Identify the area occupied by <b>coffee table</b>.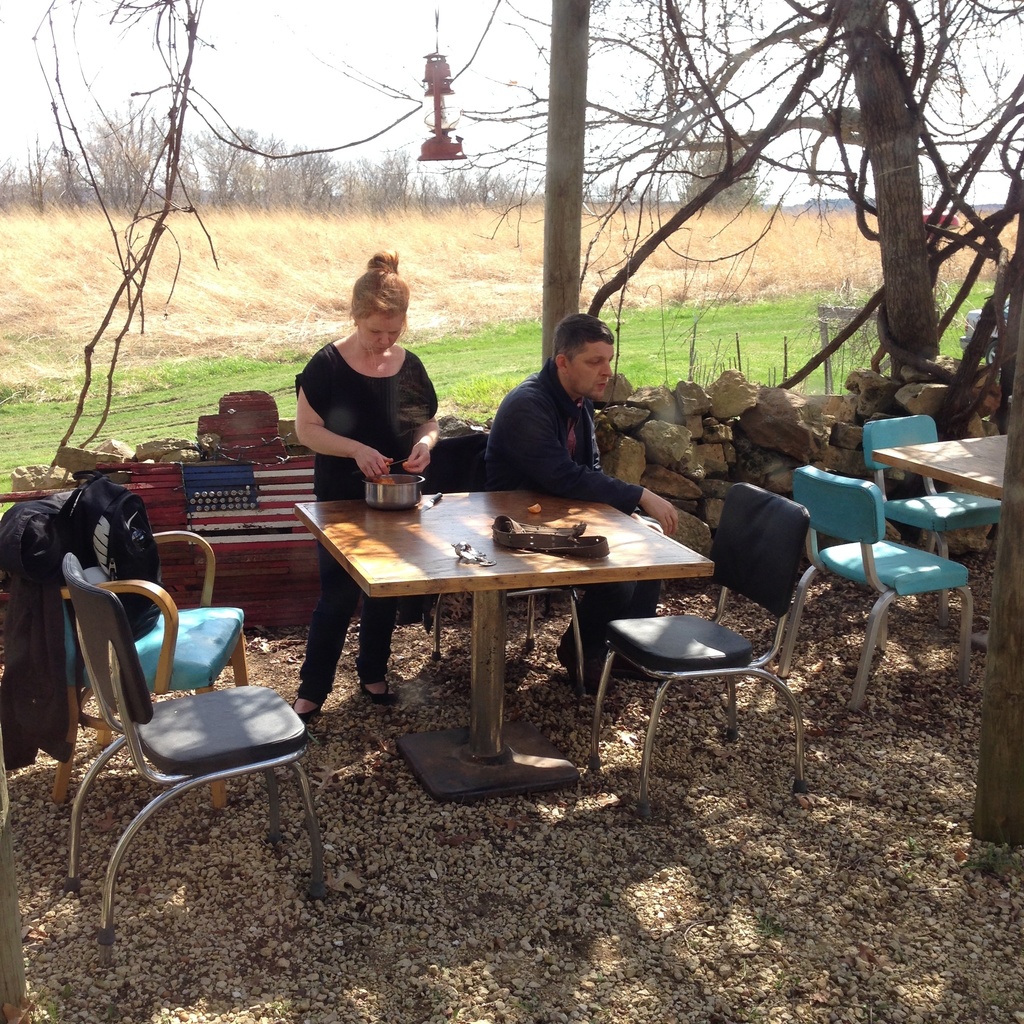
Area: bbox=[287, 479, 693, 785].
